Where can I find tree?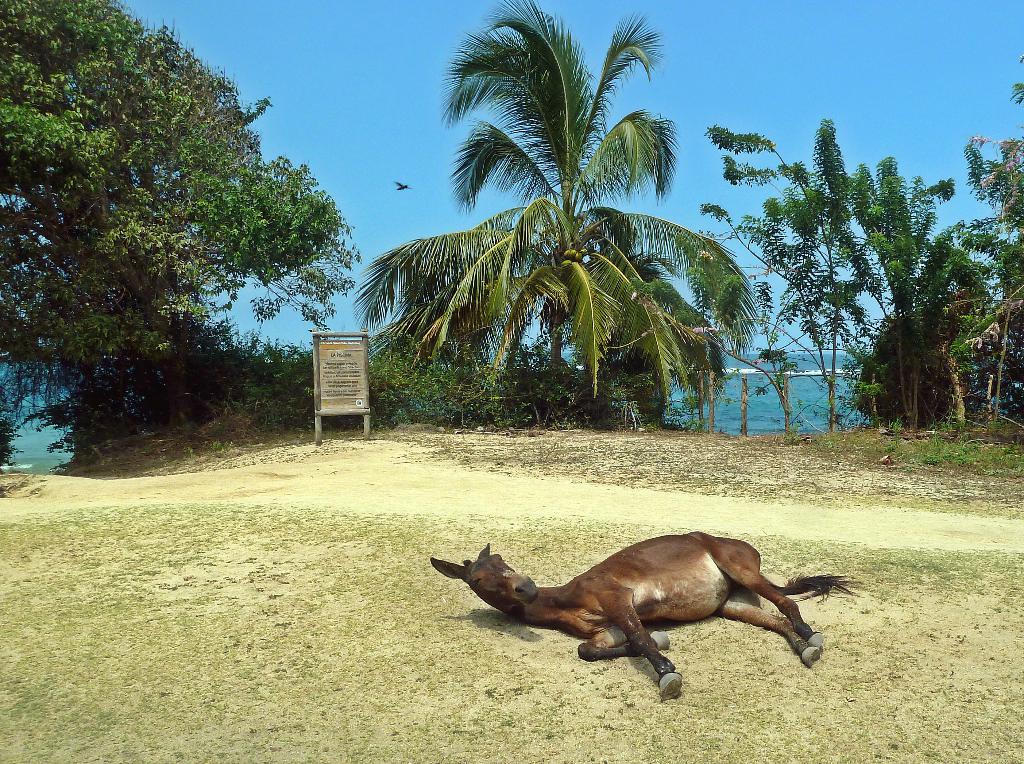
You can find it at 691 110 995 441.
